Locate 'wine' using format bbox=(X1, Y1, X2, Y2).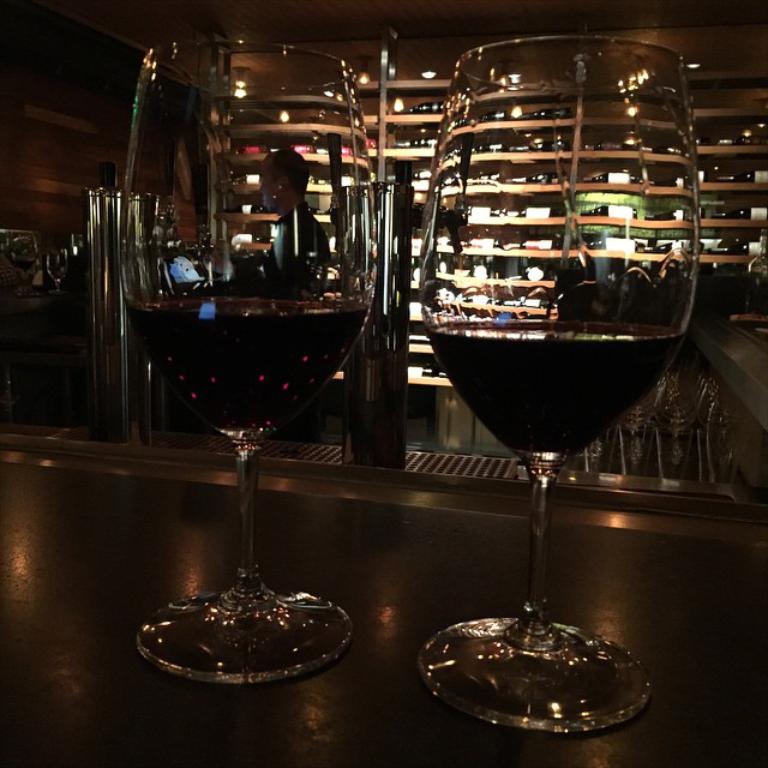
bbox=(137, 290, 374, 448).
